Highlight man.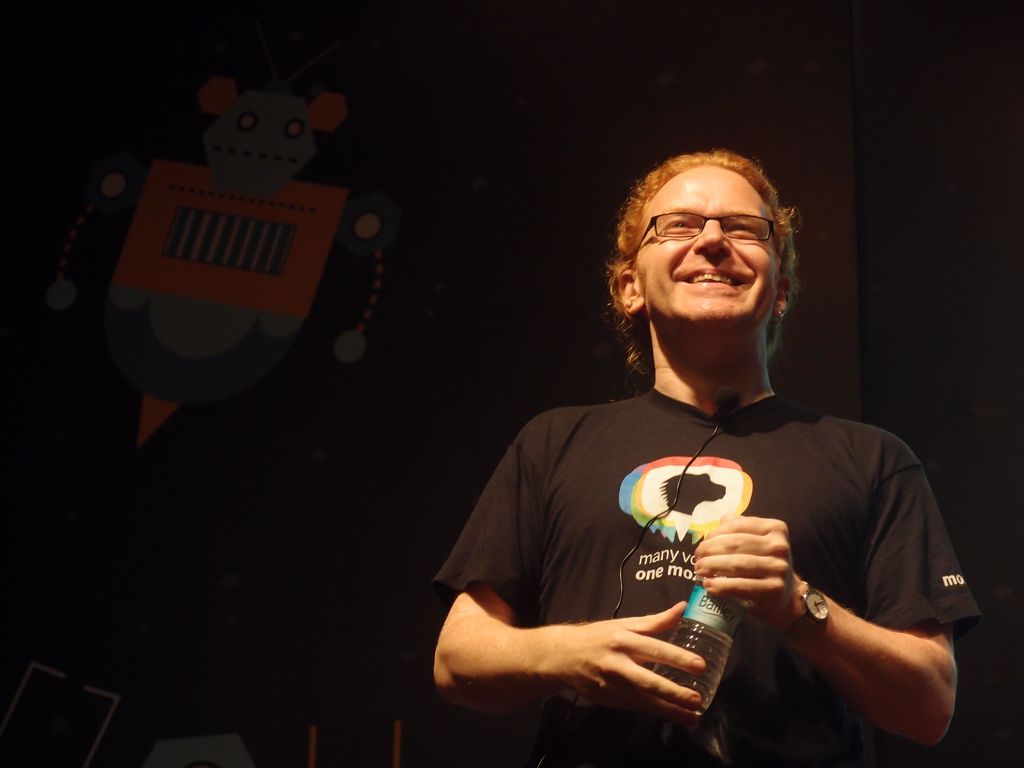
Highlighted region: {"left": 427, "top": 150, "right": 977, "bottom": 767}.
